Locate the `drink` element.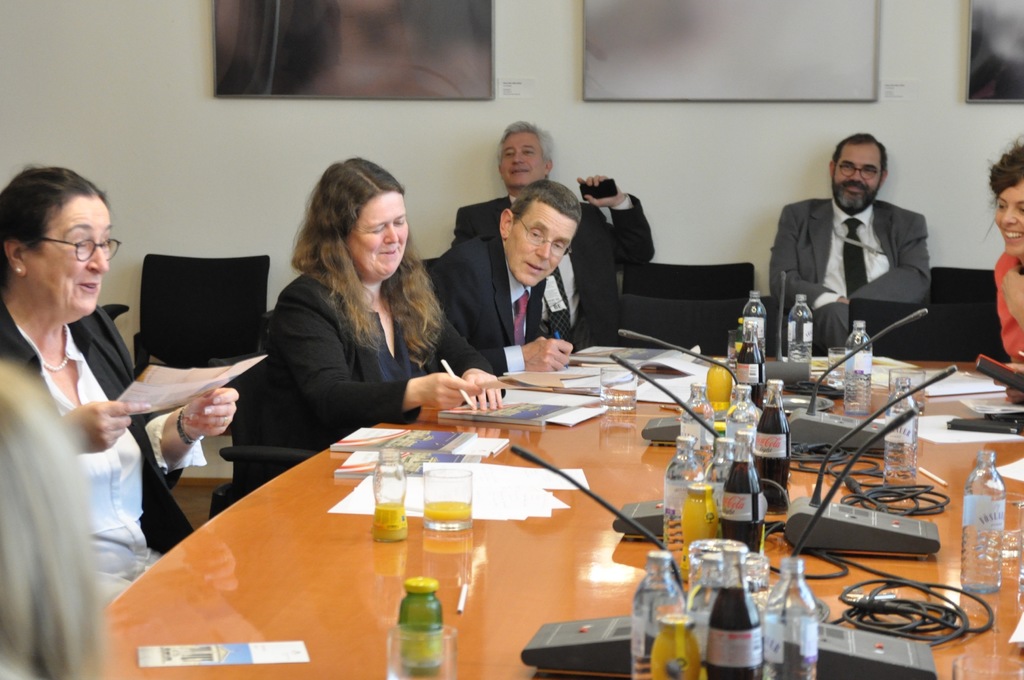
Element bbox: [960,445,1005,589].
